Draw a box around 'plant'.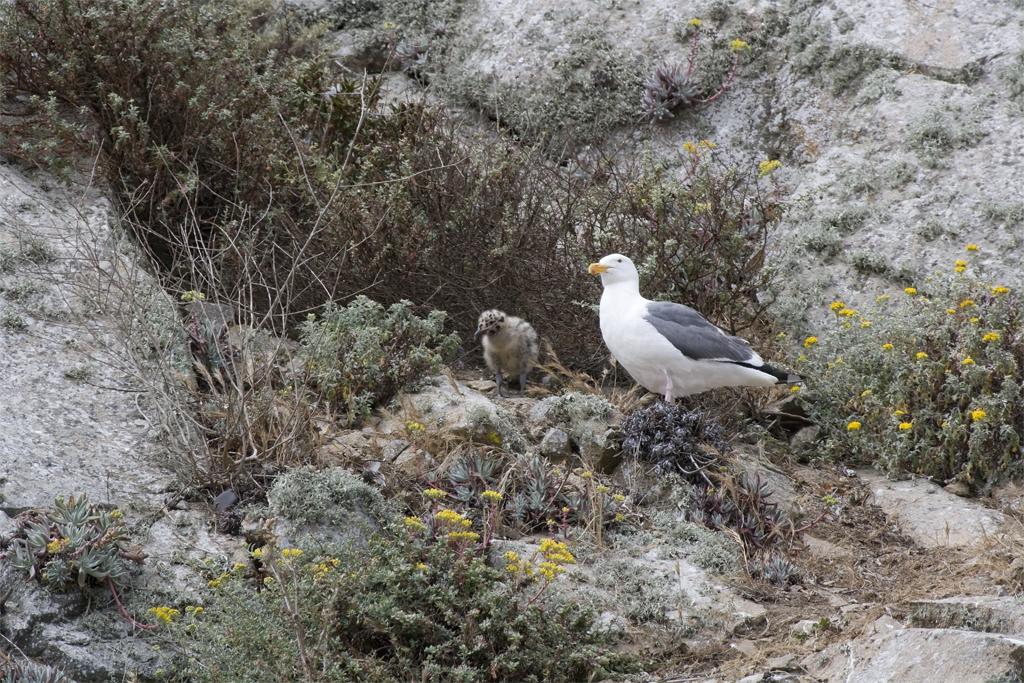
<bbox>283, 296, 465, 413</bbox>.
